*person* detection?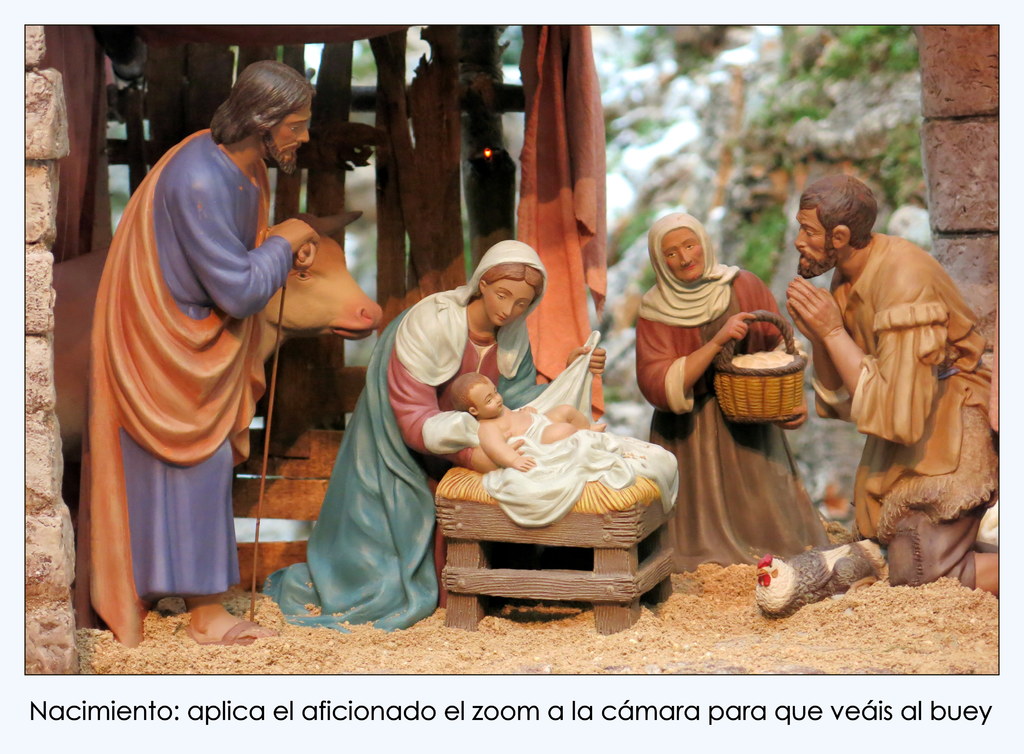
(787,177,1011,591)
